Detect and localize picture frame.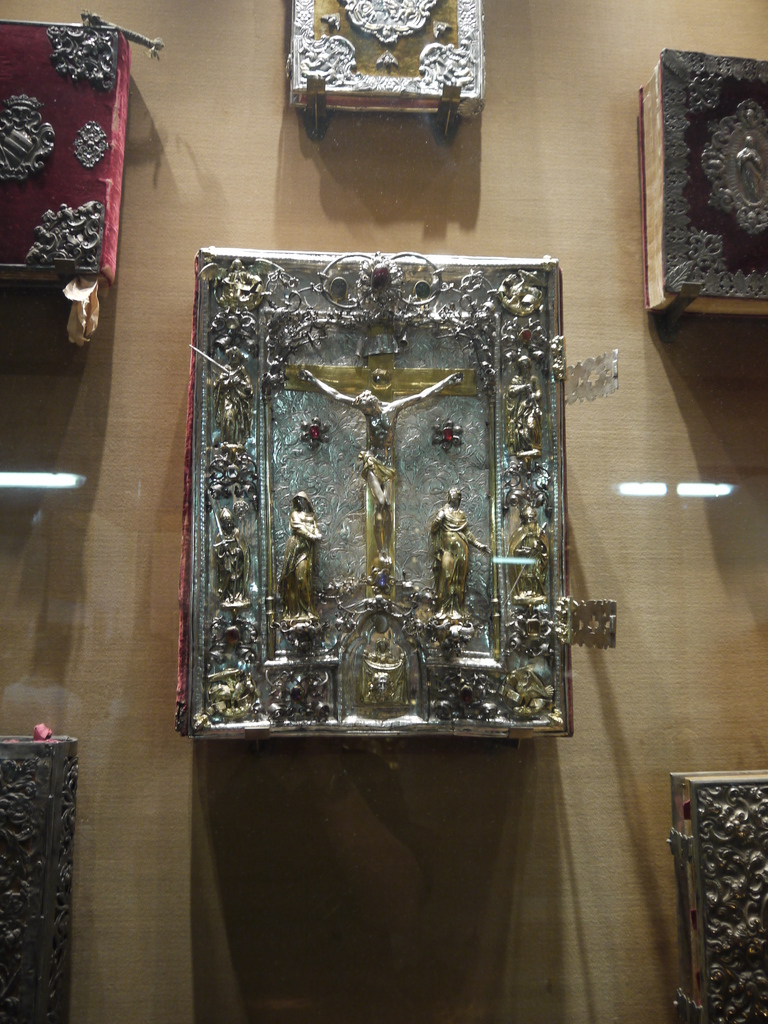
Localized at Rect(173, 253, 621, 788).
